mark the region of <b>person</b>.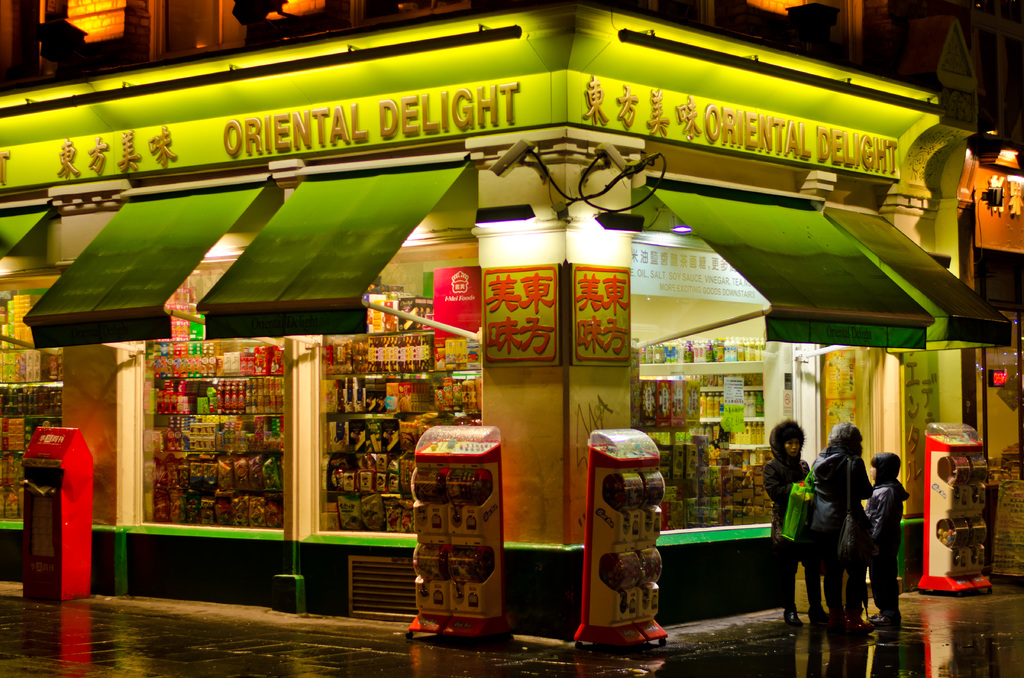
Region: detection(866, 449, 908, 633).
